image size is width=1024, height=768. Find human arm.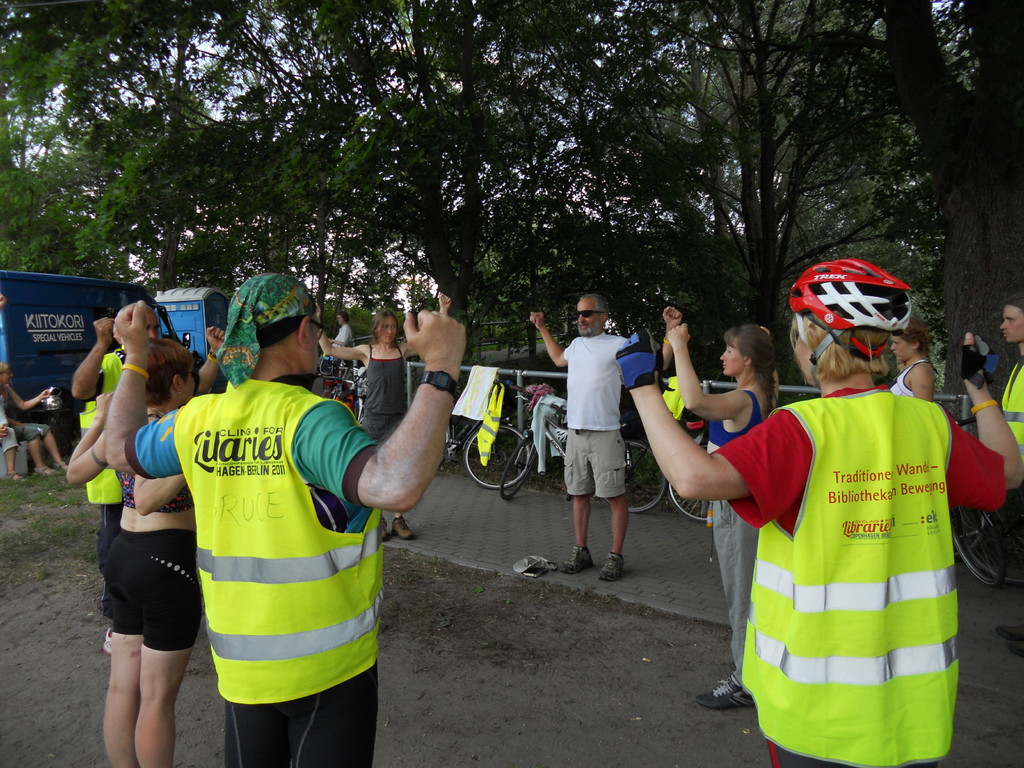
946:323:1023:491.
